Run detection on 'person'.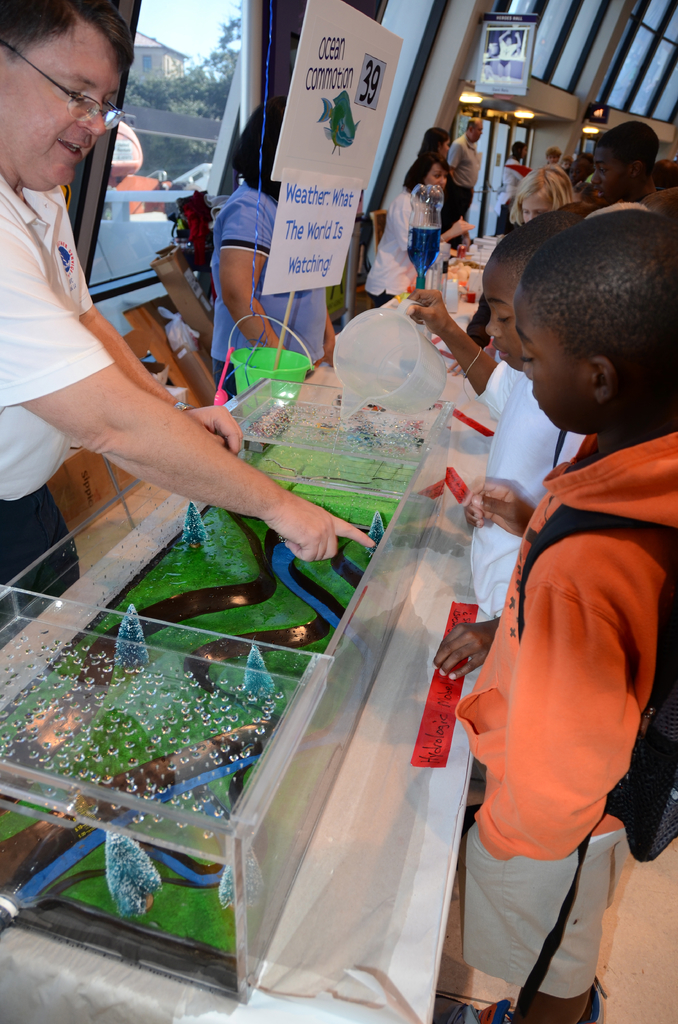
Result: 413/127/457/200.
